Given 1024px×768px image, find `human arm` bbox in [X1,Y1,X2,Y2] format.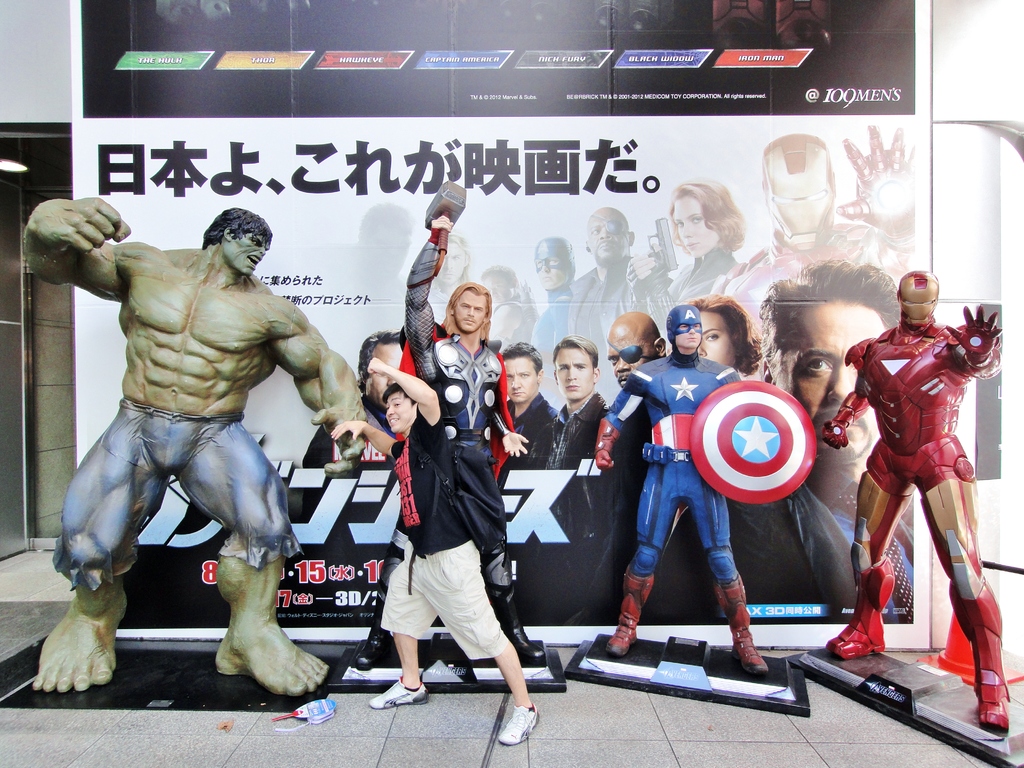
[823,383,869,450].
